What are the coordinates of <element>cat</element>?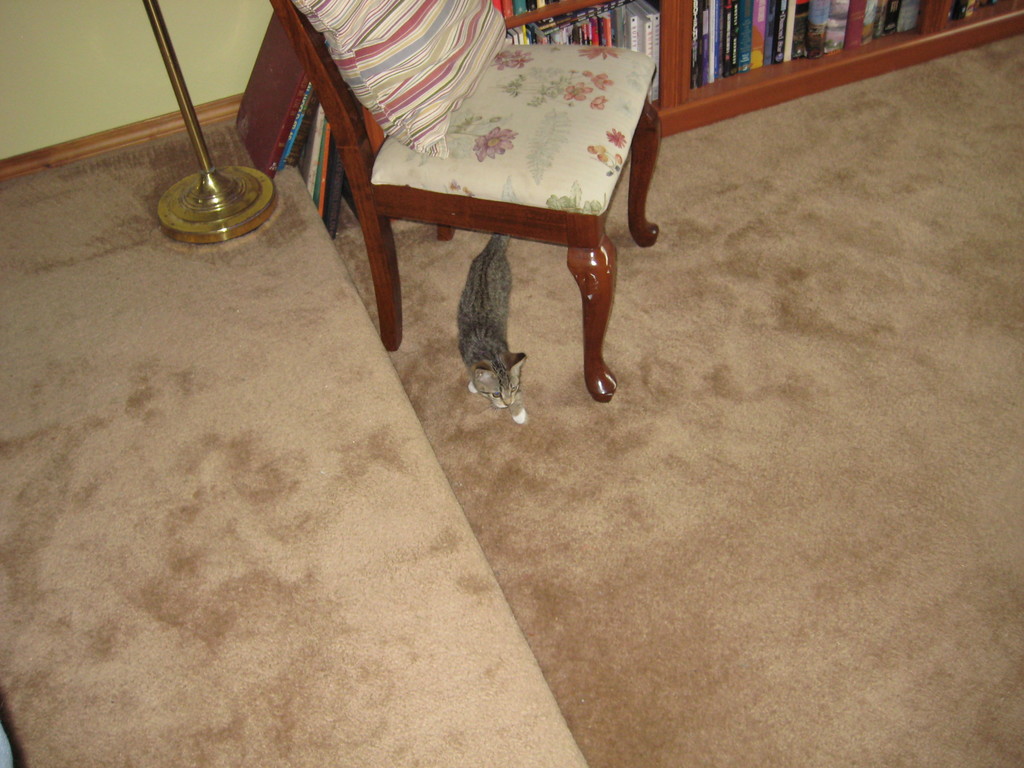
(452,232,526,426).
